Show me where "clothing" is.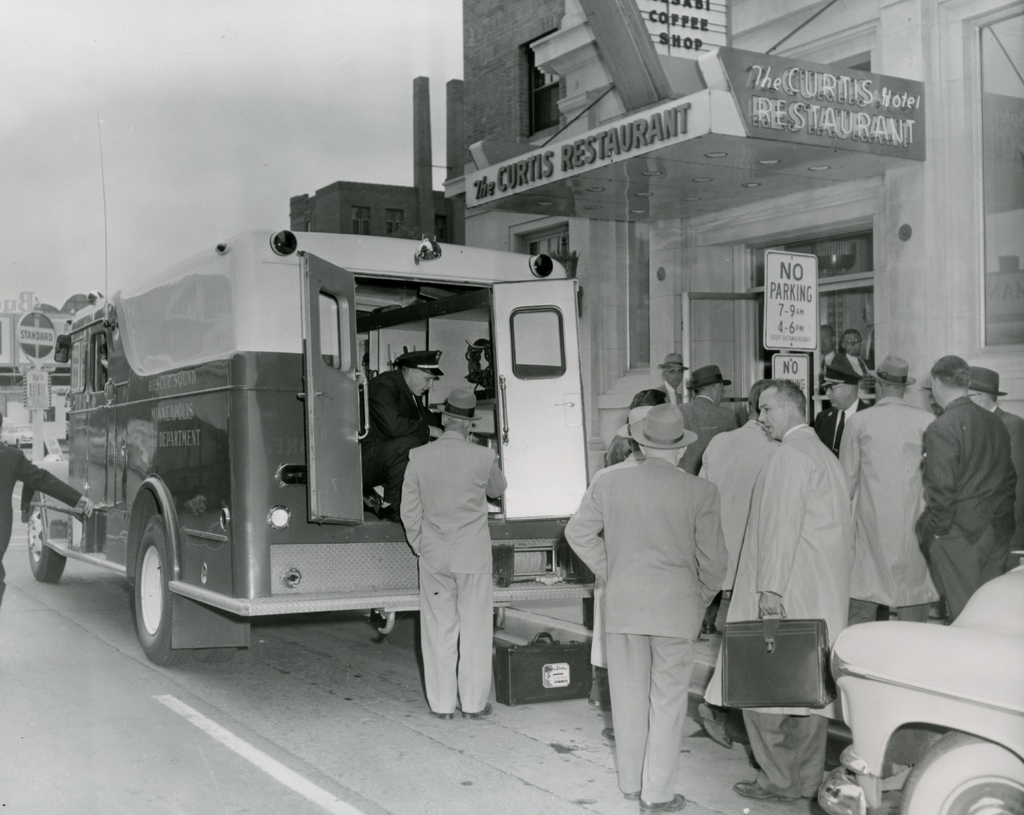
"clothing" is at [606,375,669,447].
